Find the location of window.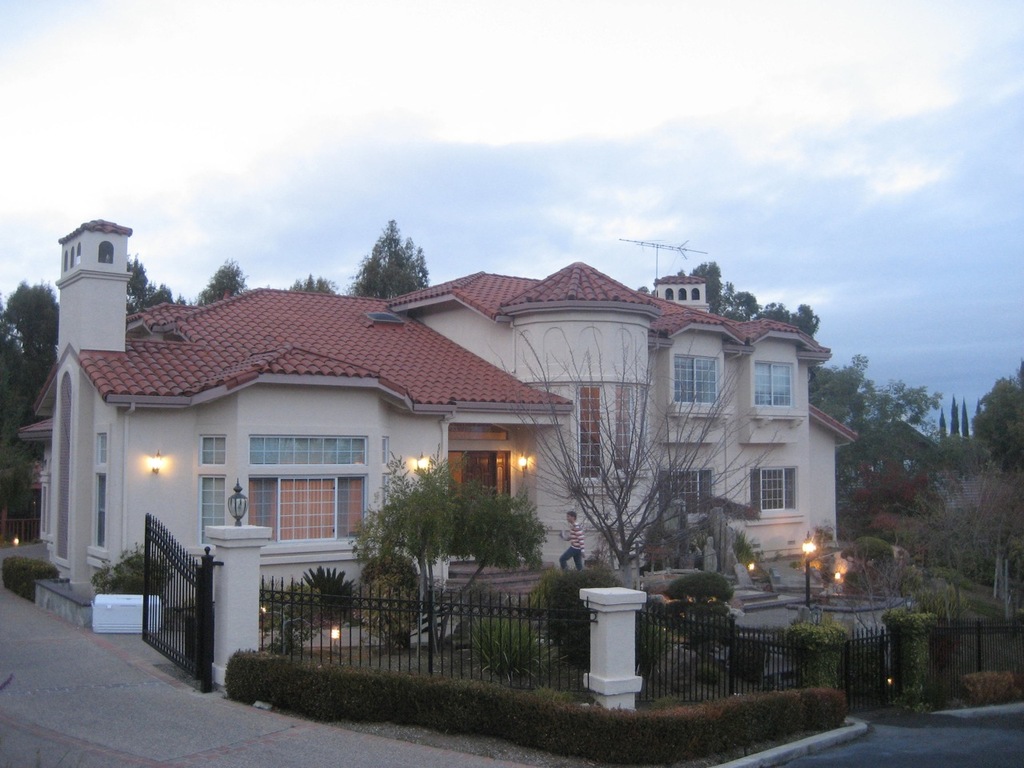
Location: BBox(577, 380, 607, 480).
